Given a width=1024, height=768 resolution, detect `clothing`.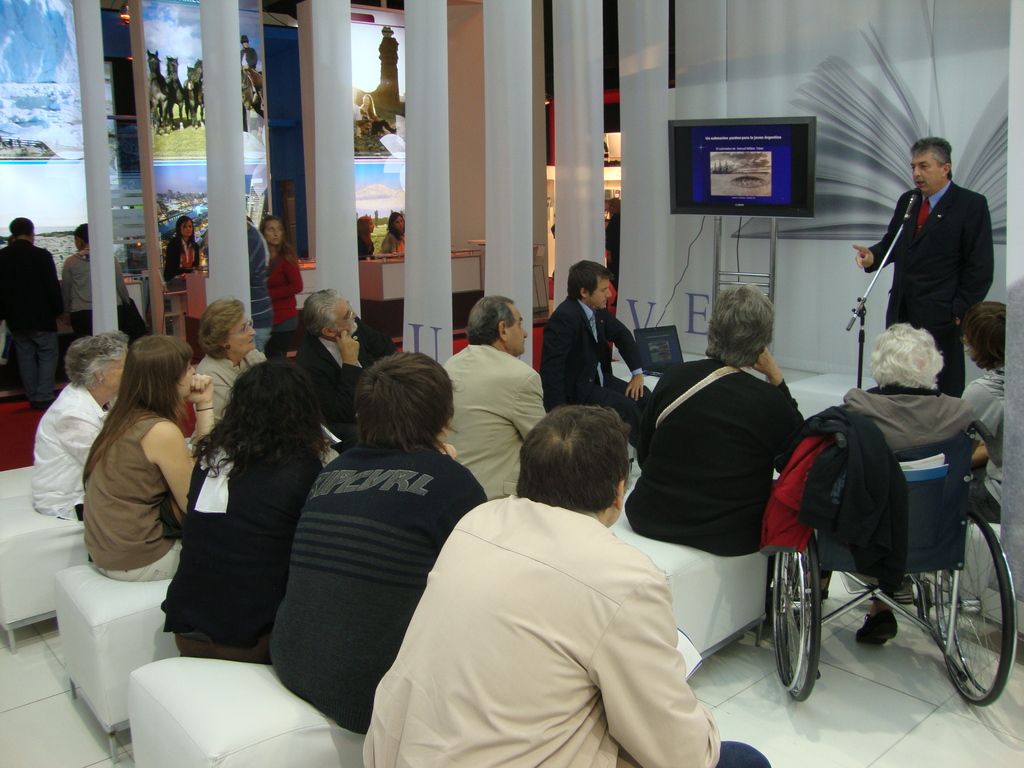
BBox(60, 248, 127, 333).
